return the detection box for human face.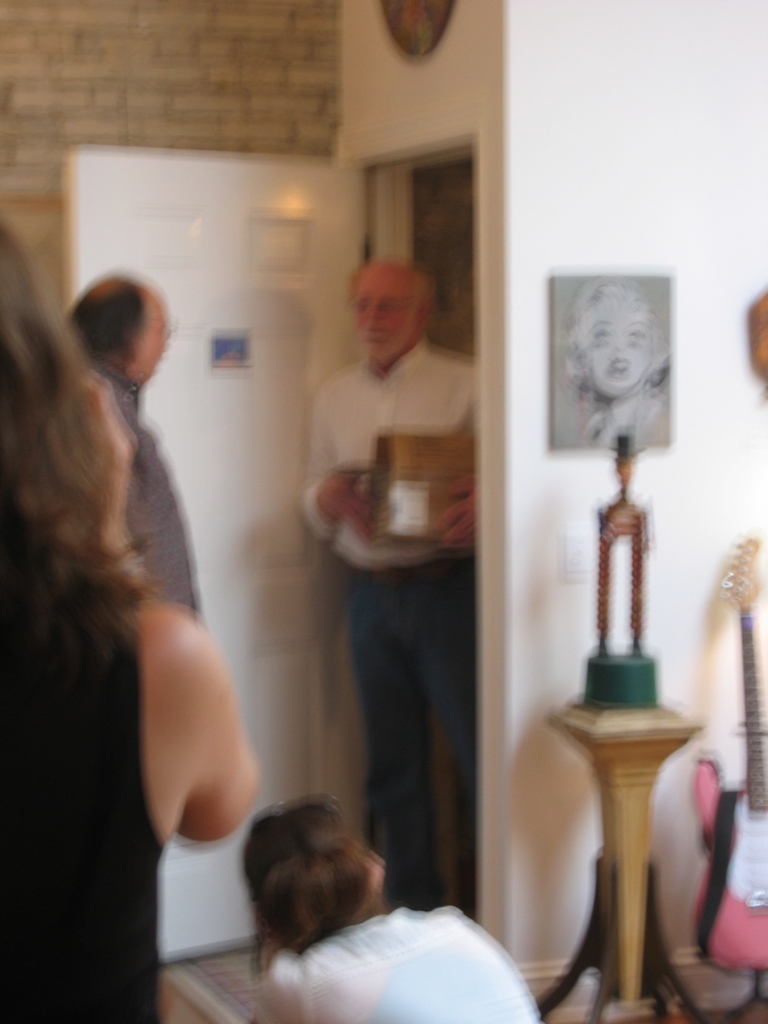
detection(580, 302, 655, 402).
